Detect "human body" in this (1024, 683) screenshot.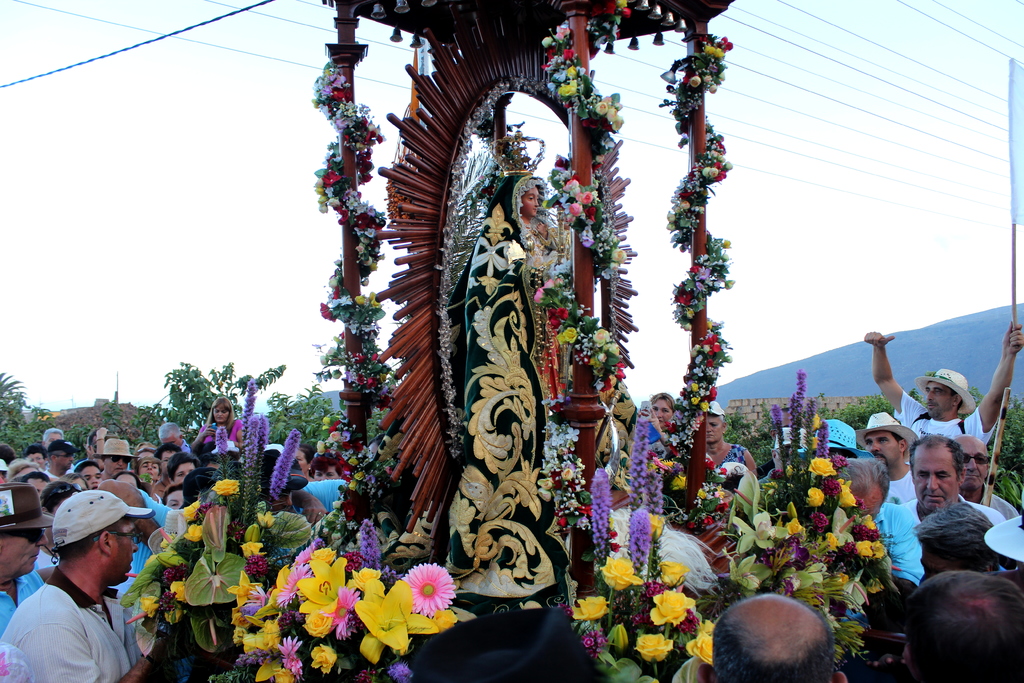
Detection: 184, 471, 221, 505.
